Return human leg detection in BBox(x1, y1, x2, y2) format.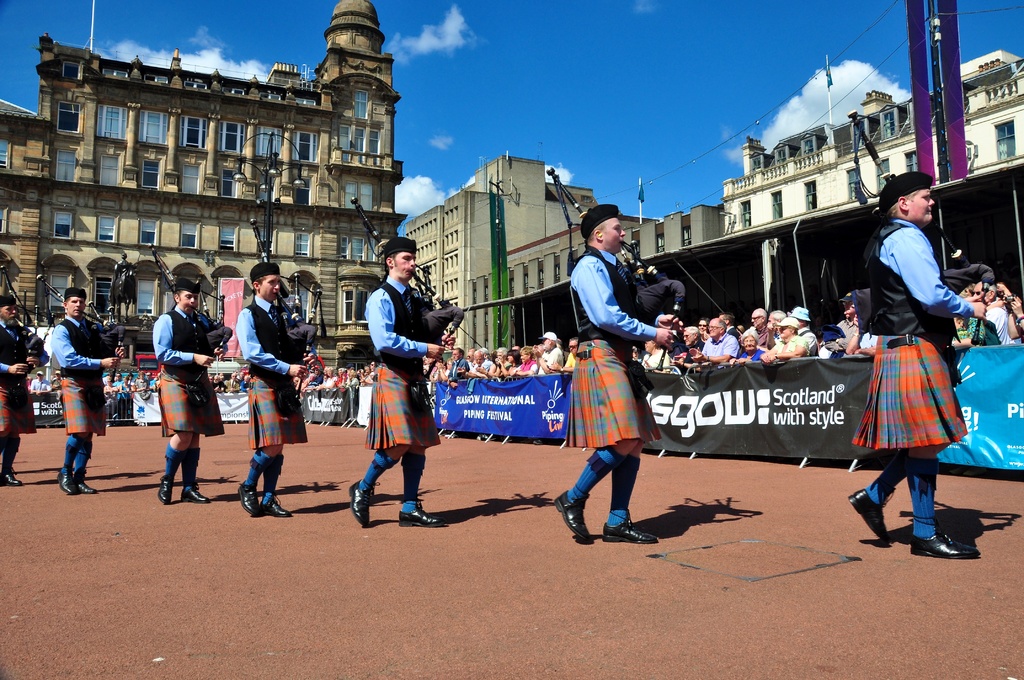
BBox(58, 389, 99, 498).
